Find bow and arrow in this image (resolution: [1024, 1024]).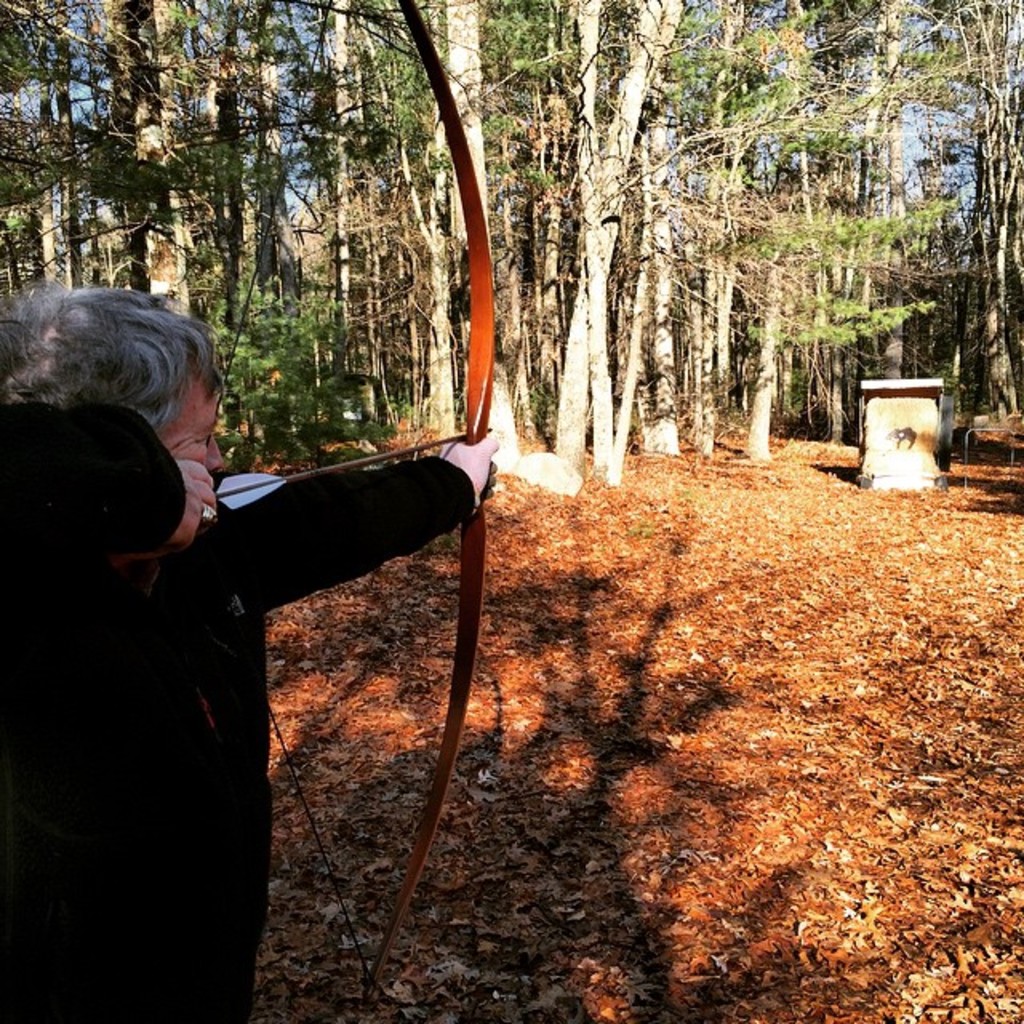
crop(200, 0, 498, 1010).
